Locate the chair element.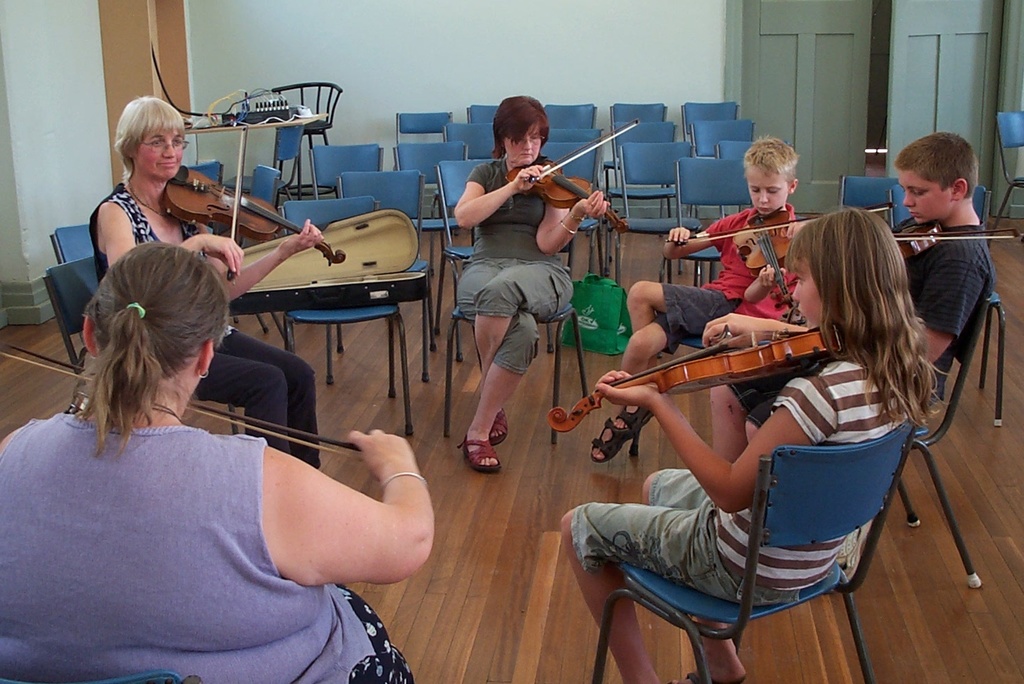
Element bbox: bbox(431, 162, 554, 360).
